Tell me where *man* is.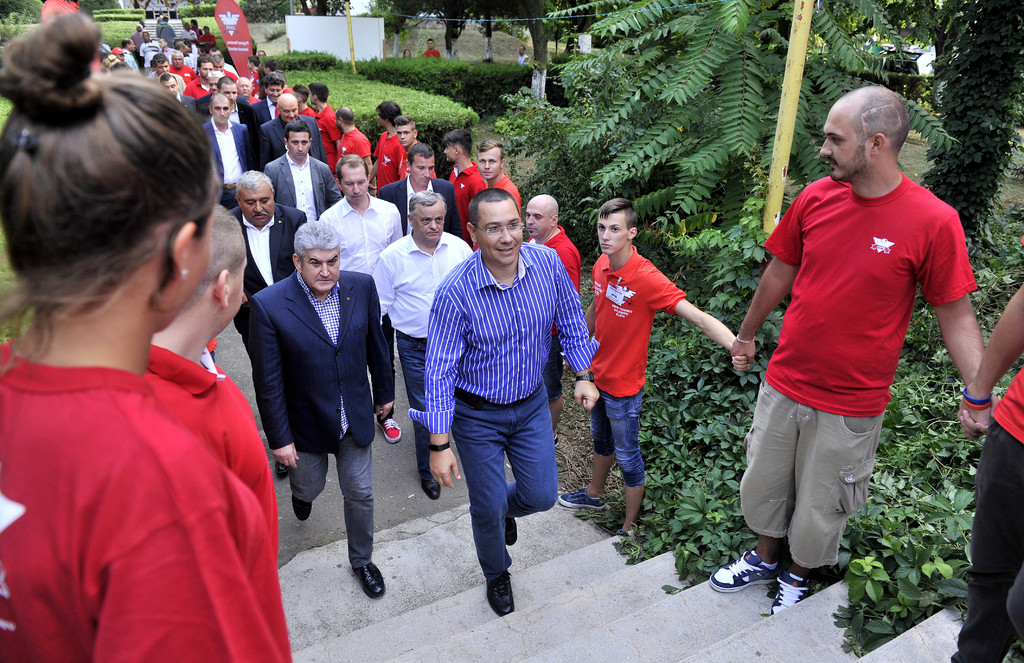
*man* is at bbox=(257, 92, 326, 182).
